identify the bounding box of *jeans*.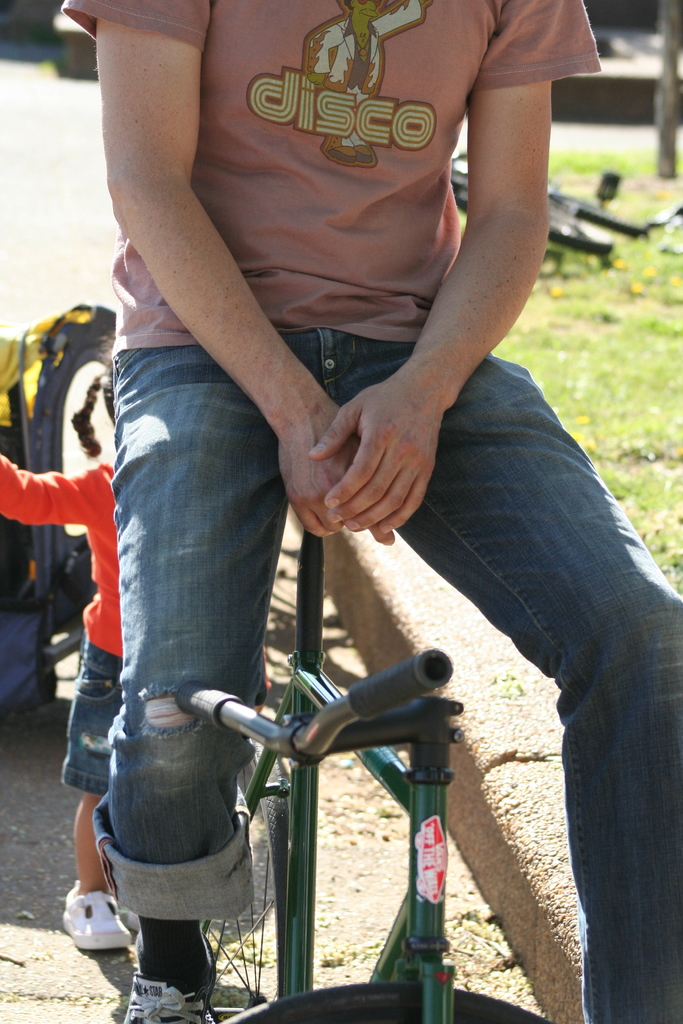
62 634 120 791.
